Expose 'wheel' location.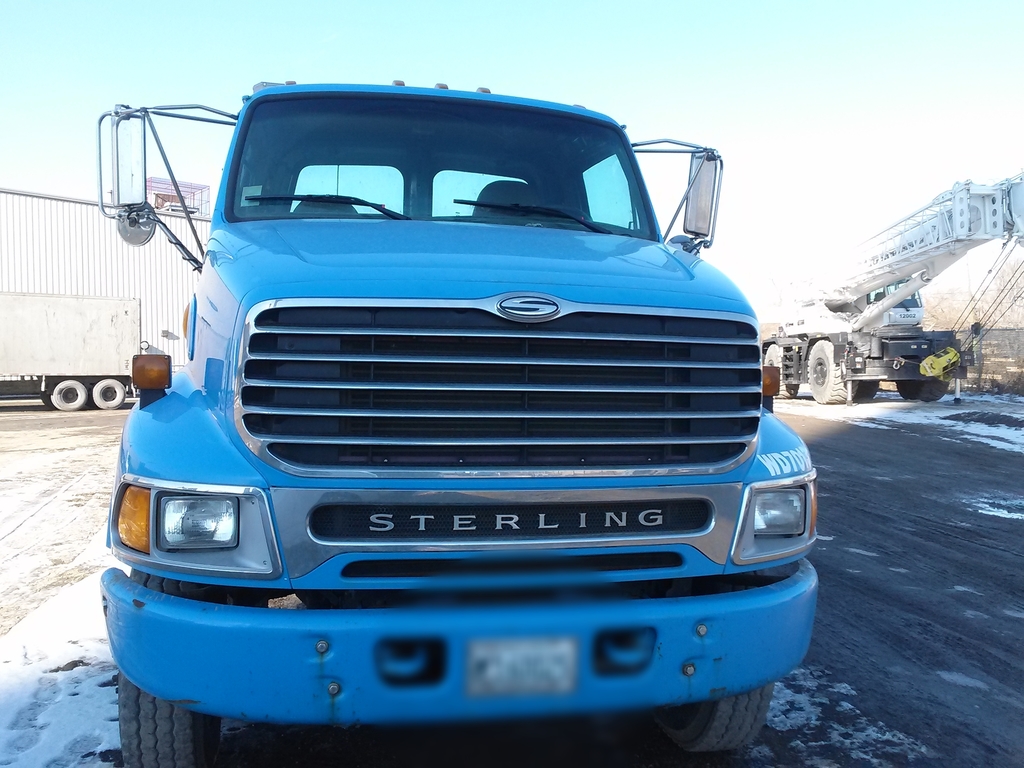
Exposed at <box>52,381,83,410</box>.
